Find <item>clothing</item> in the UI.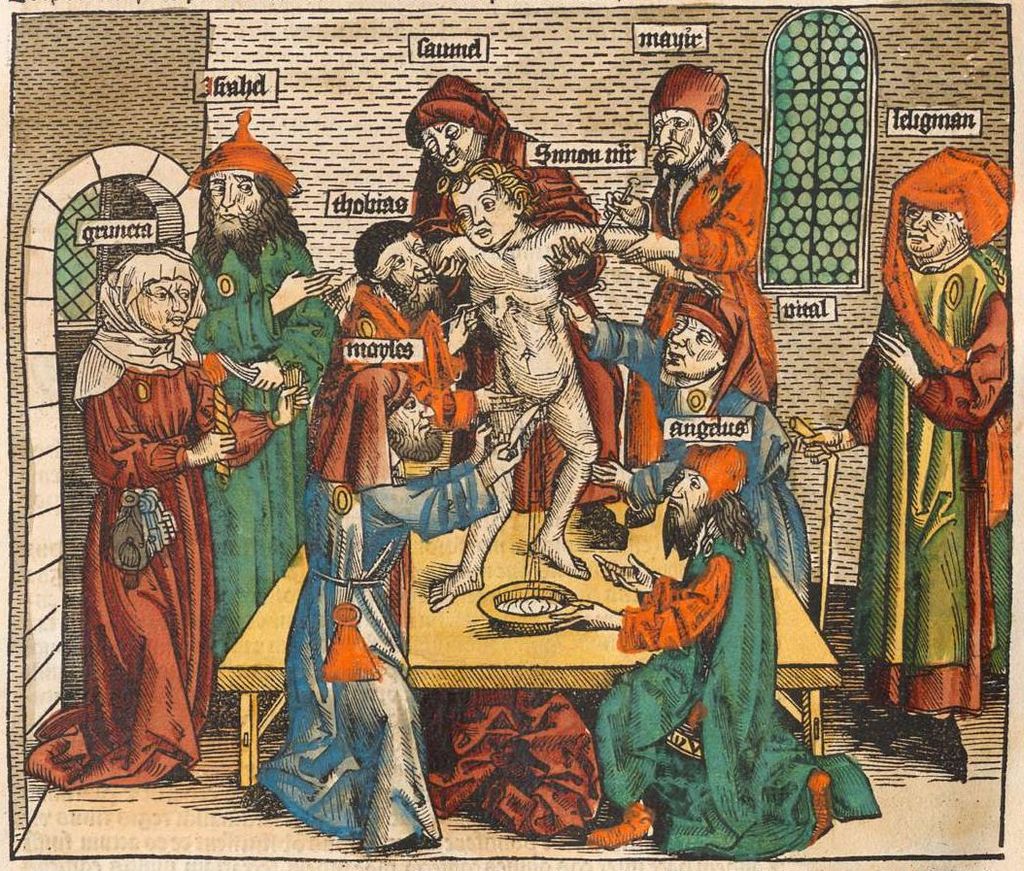
UI element at (178, 223, 348, 661).
